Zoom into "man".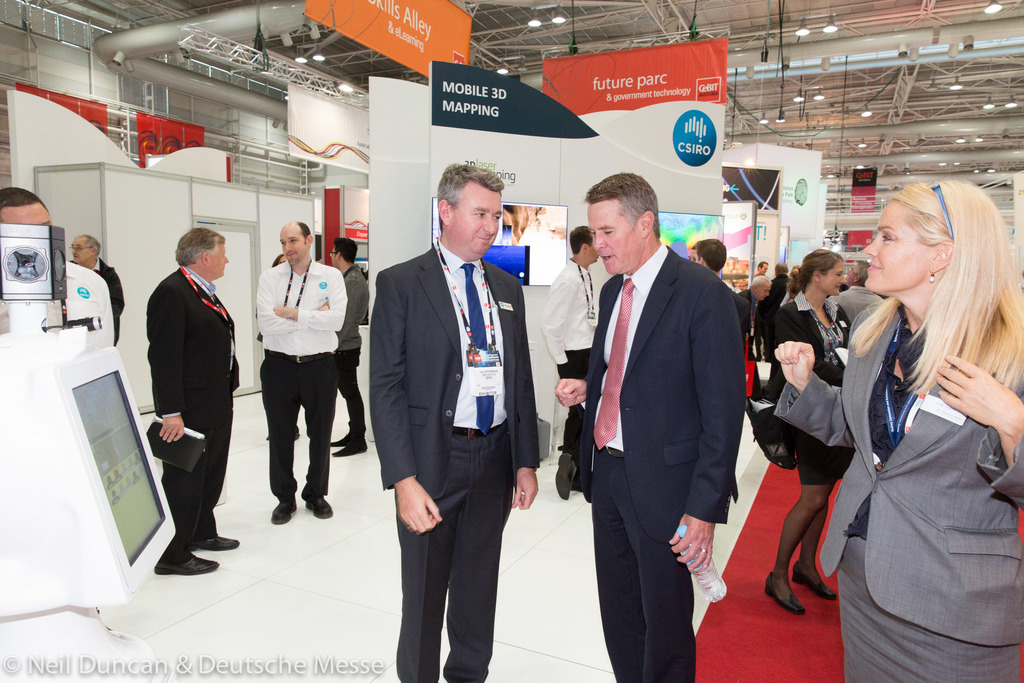
Zoom target: 148, 225, 239, 575.
